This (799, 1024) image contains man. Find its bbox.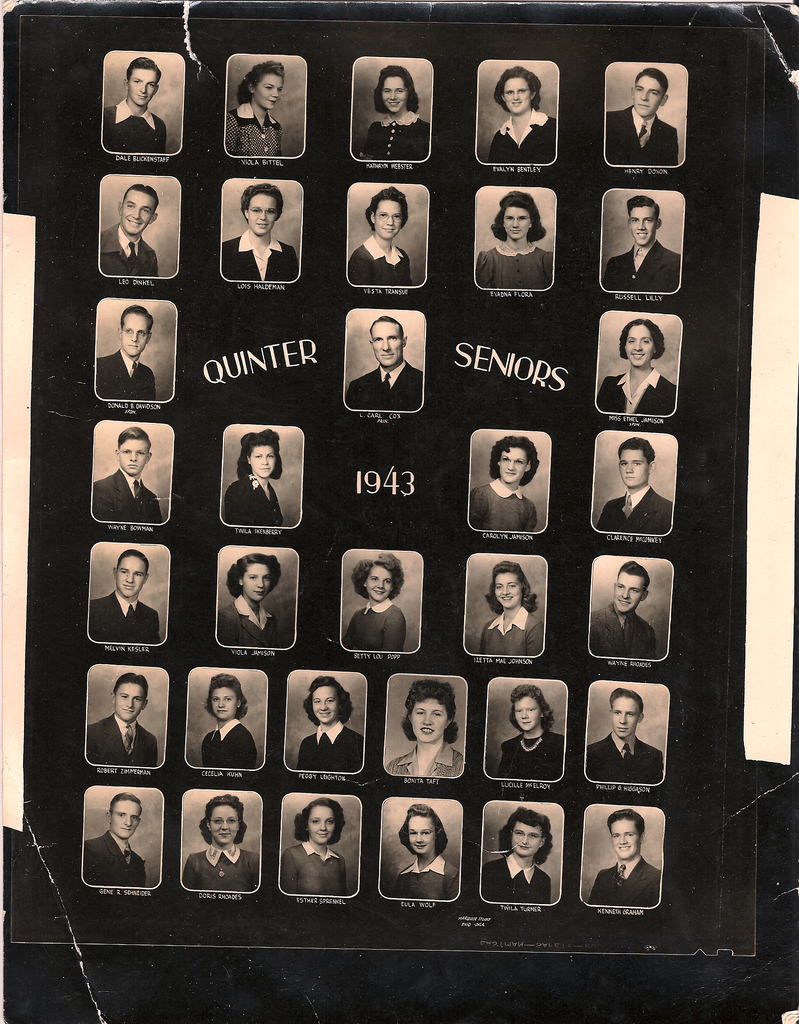
(588, 805, 659, 910).
